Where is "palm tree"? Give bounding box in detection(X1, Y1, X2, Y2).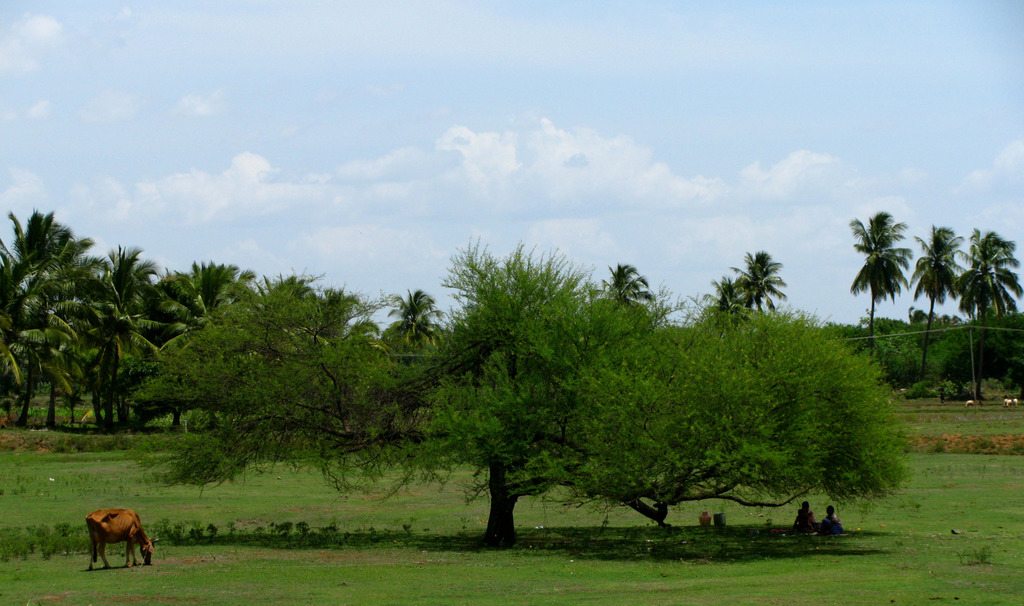
detection(74, 239, 149, 416).
